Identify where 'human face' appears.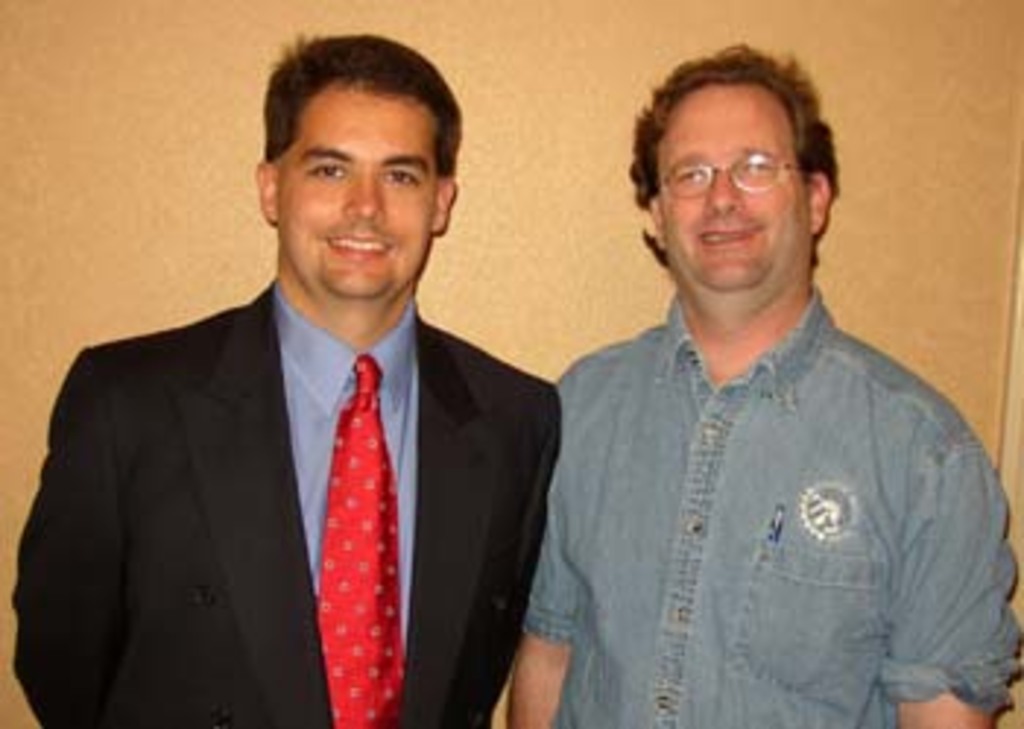
Appears at {"left": 275, "top": 97, "right": 439, "bottom": 296}.
